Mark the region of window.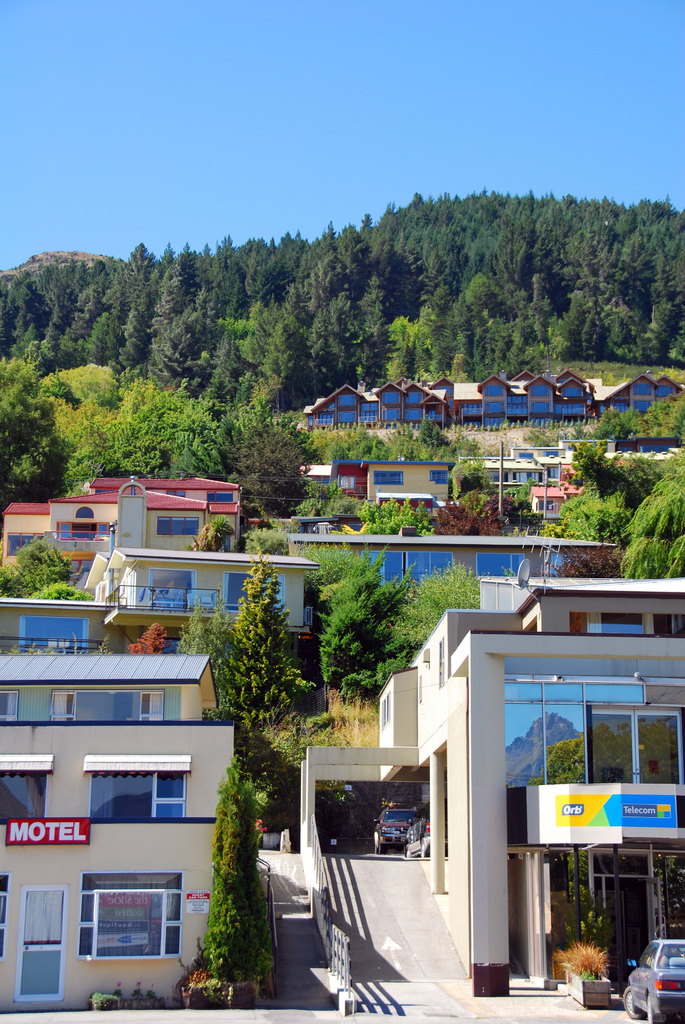
Region: (left=0, top=692, right=20, bottom=720).
